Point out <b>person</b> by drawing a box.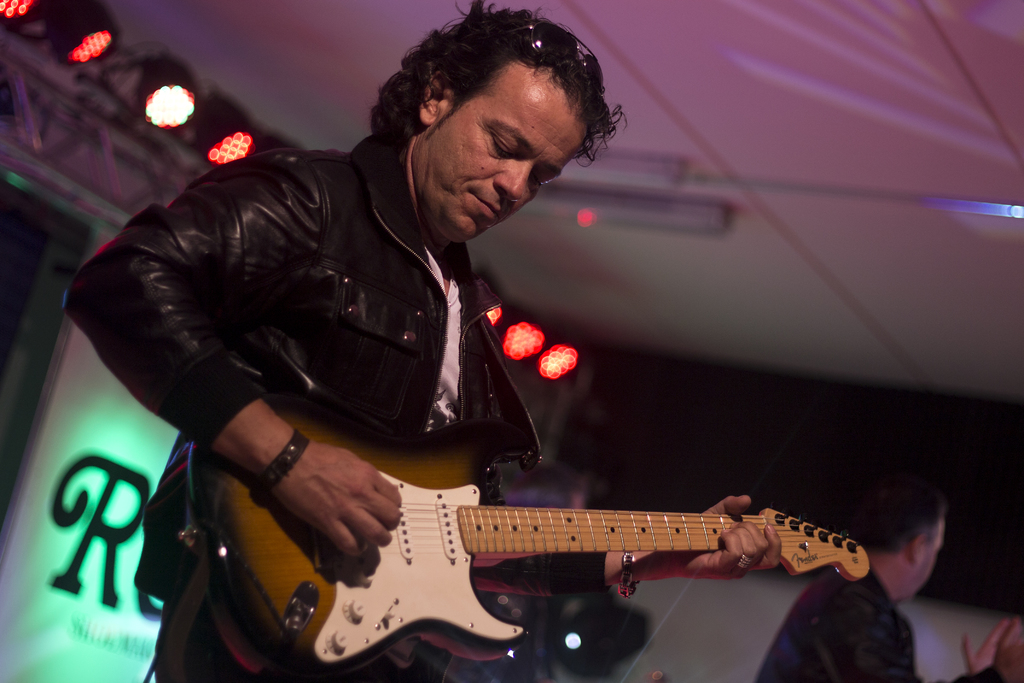
767 470 1023 682.
